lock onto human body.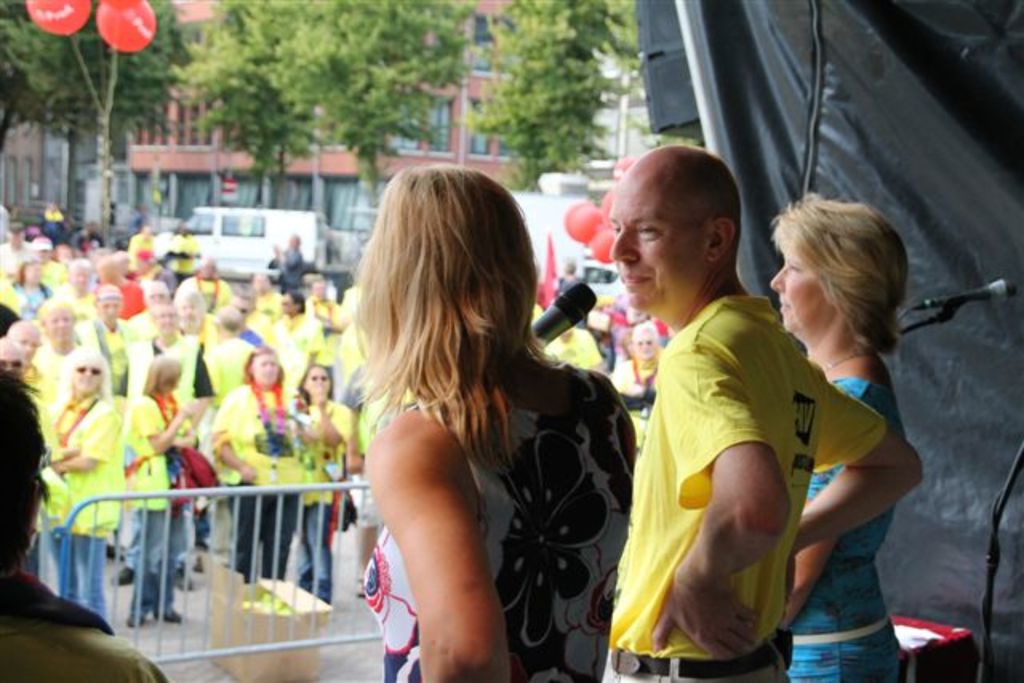
Locked: (0,569,187,681).
